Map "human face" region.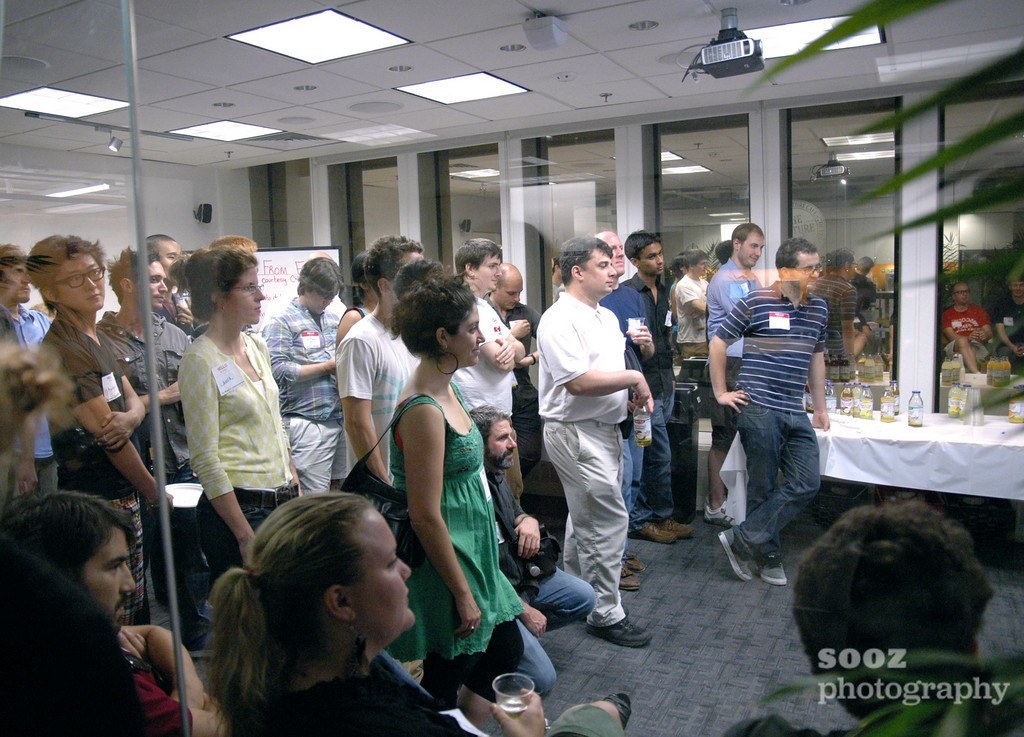
Mapped to 582:246:616:295.
